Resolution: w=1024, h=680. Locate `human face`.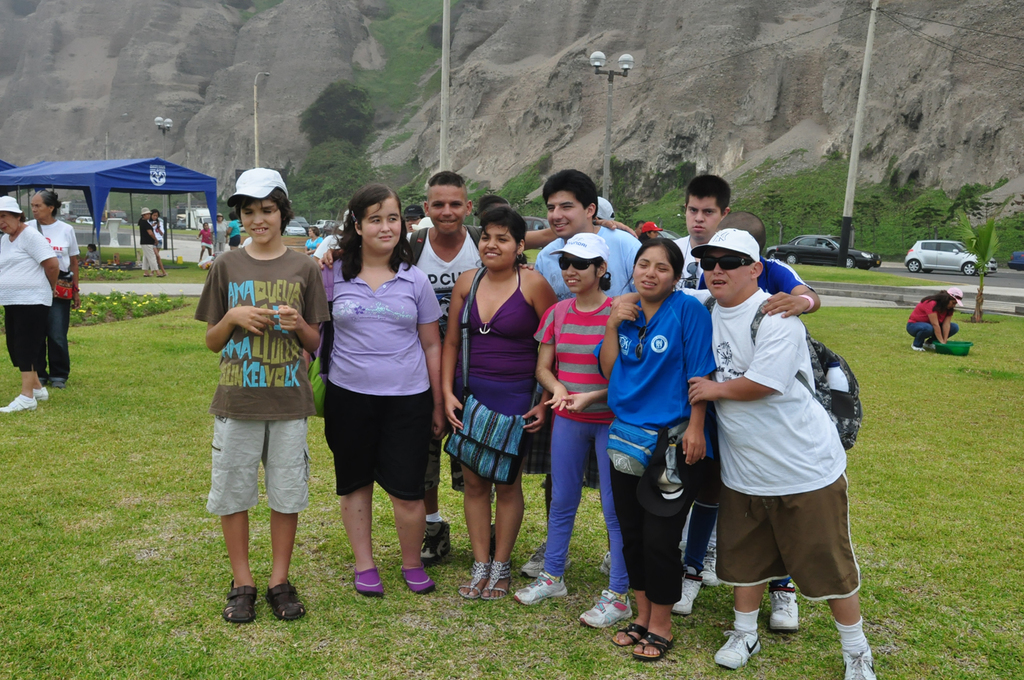
<bbox>475, 224, 514, 275</bbox>.
